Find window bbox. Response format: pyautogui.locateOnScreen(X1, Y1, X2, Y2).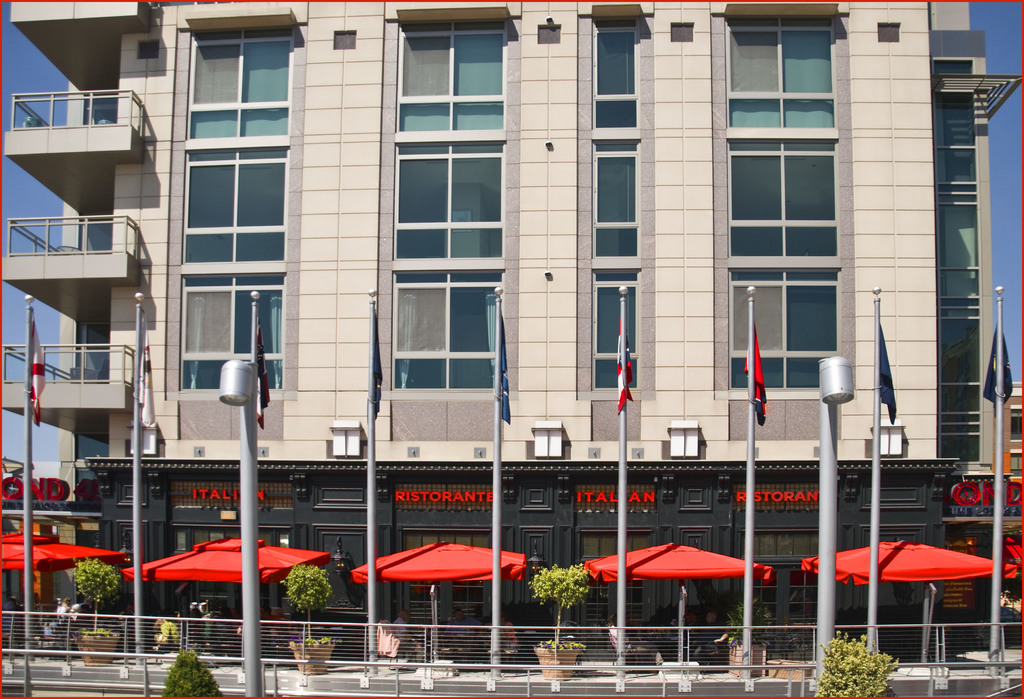
pyautogui.locateOnScreen(595, 19, 638, 129).
